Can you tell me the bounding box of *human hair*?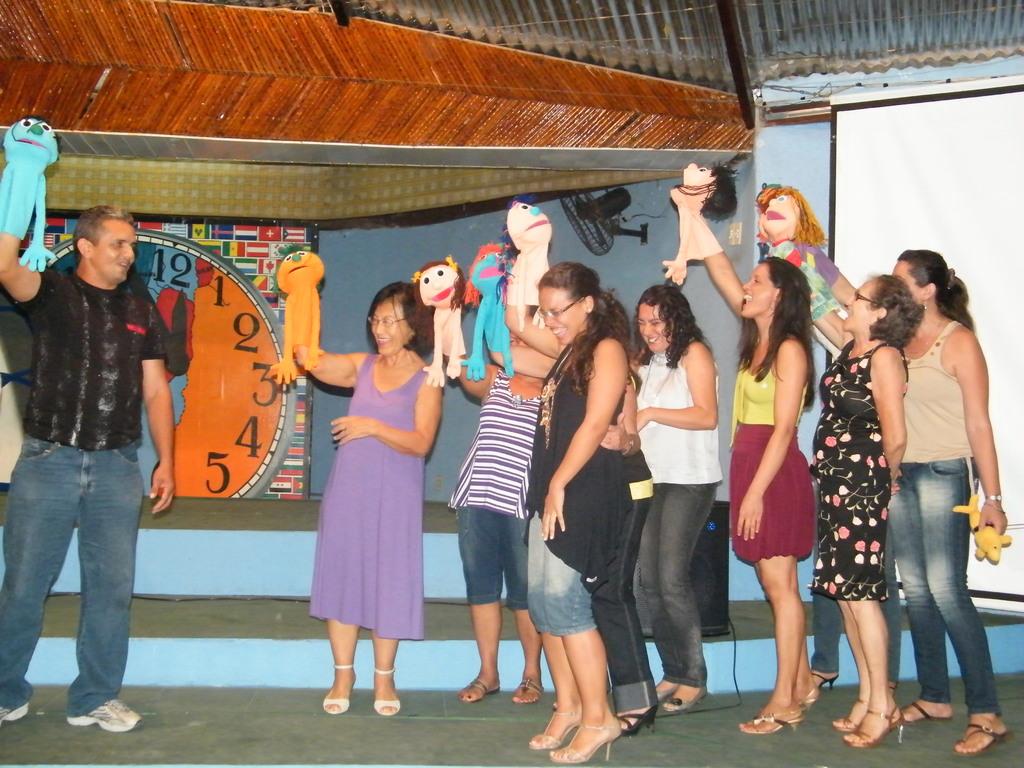
(635, 284, 706, 374).
